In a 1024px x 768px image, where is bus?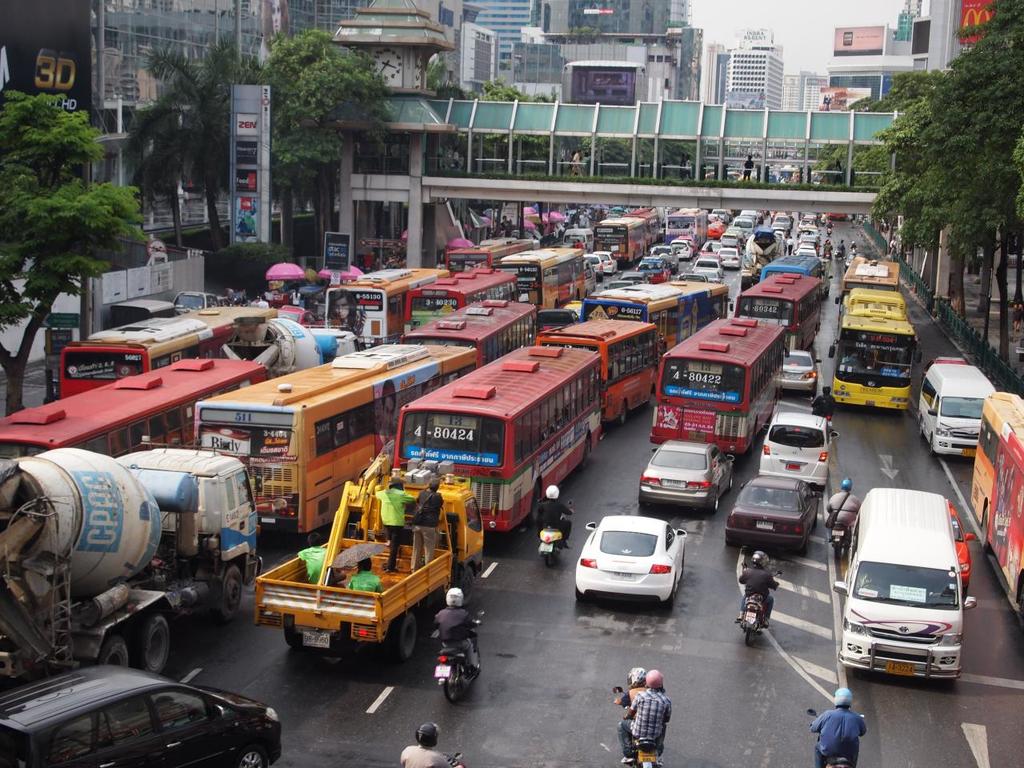
{"x1": 327, "y1": 257, "x2": 445, "y2": 346}.
